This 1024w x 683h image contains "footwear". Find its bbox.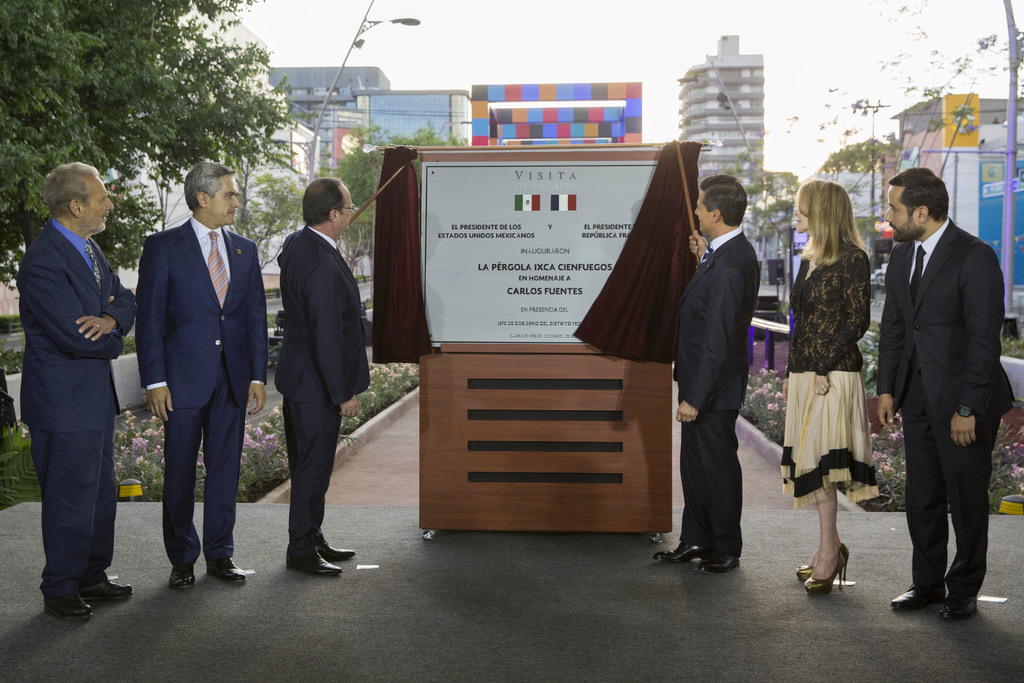
{"left": 43, "top": 587, "right": 94, "bottom": 629}.
